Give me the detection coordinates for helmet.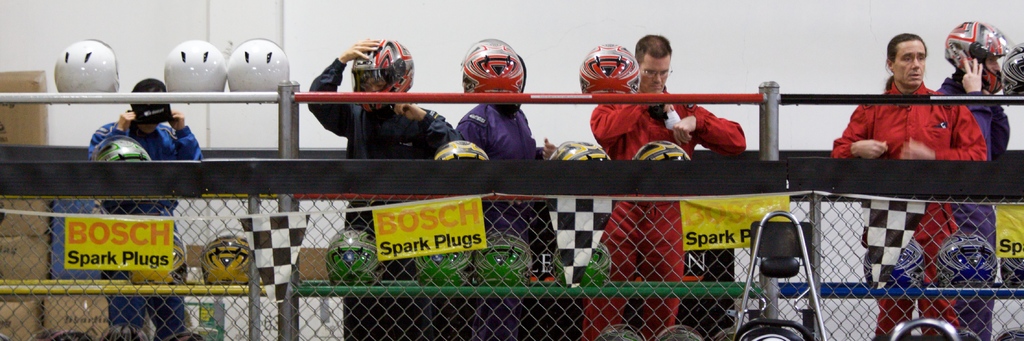
x1=348 y1=37 x2=416 y2=116.
